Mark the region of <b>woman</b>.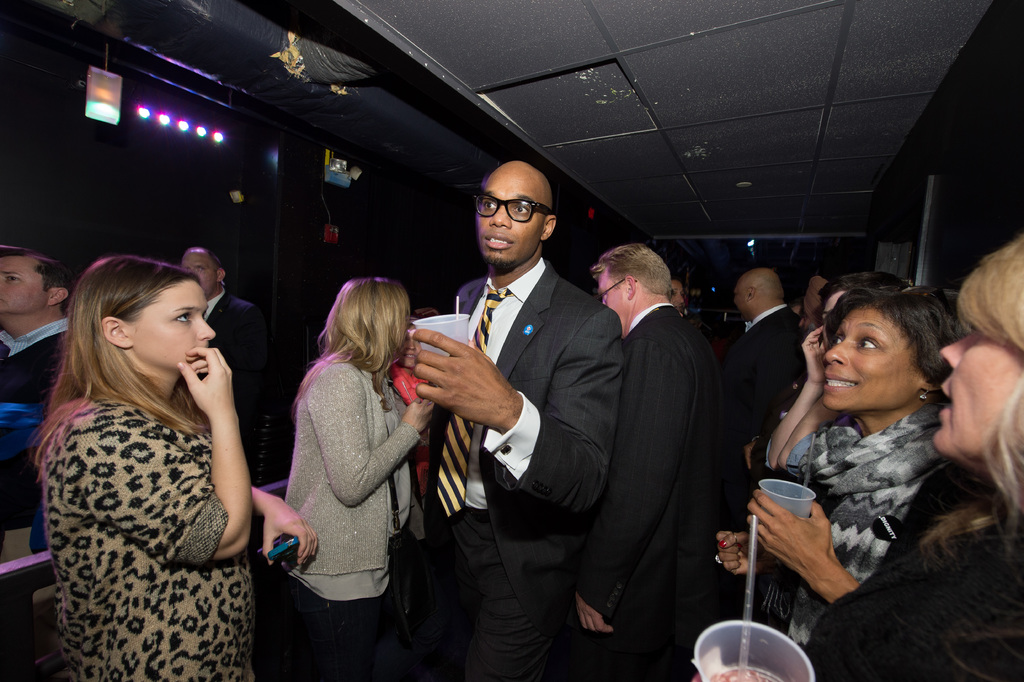
Region: (left=37, top=254, right=321, bottom=681).
